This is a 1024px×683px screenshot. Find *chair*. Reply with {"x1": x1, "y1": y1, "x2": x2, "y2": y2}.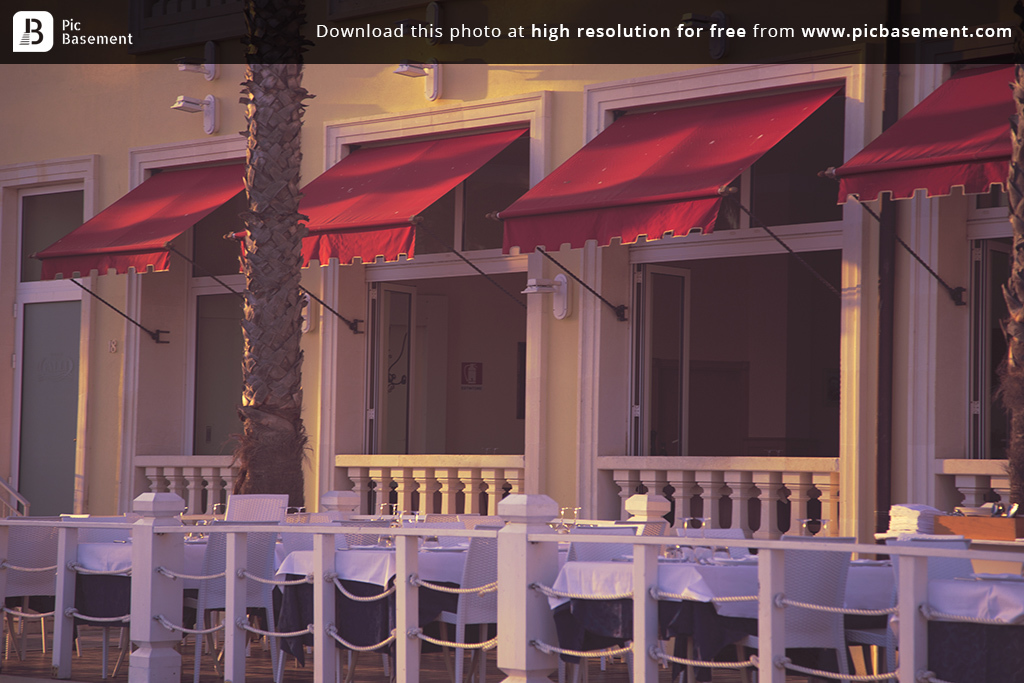
{"x1": 325, "y1": 515, "x2": 392, "y2": 546}.
